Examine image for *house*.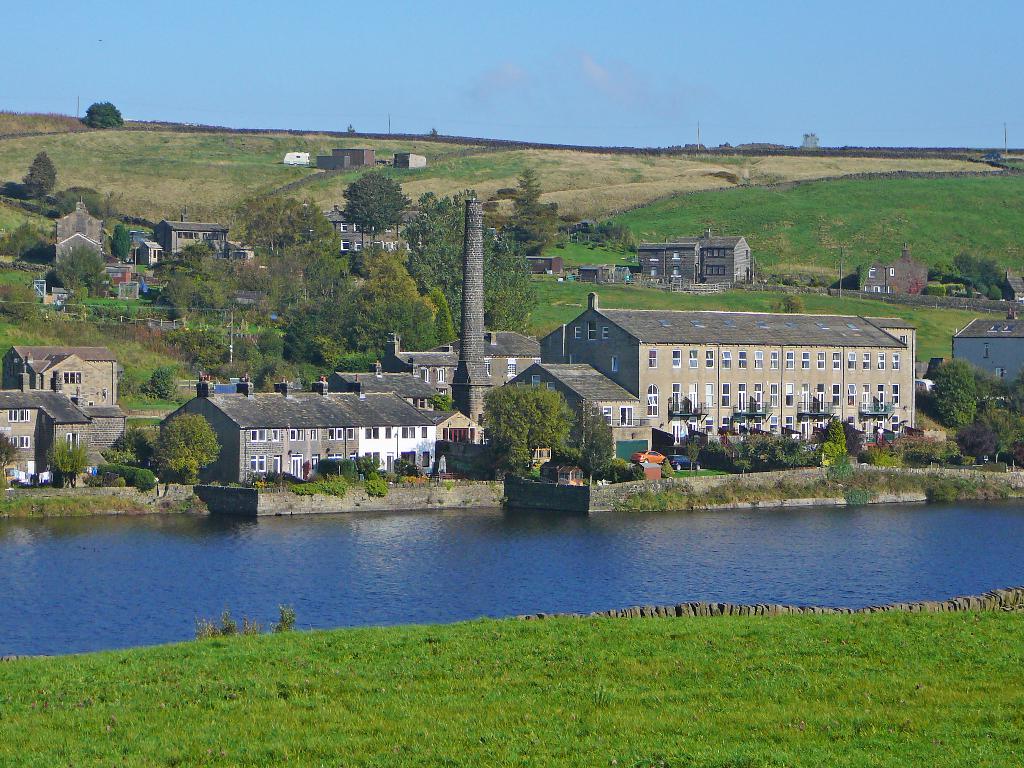
Examination result: detection(154, 204, 222, 265).
